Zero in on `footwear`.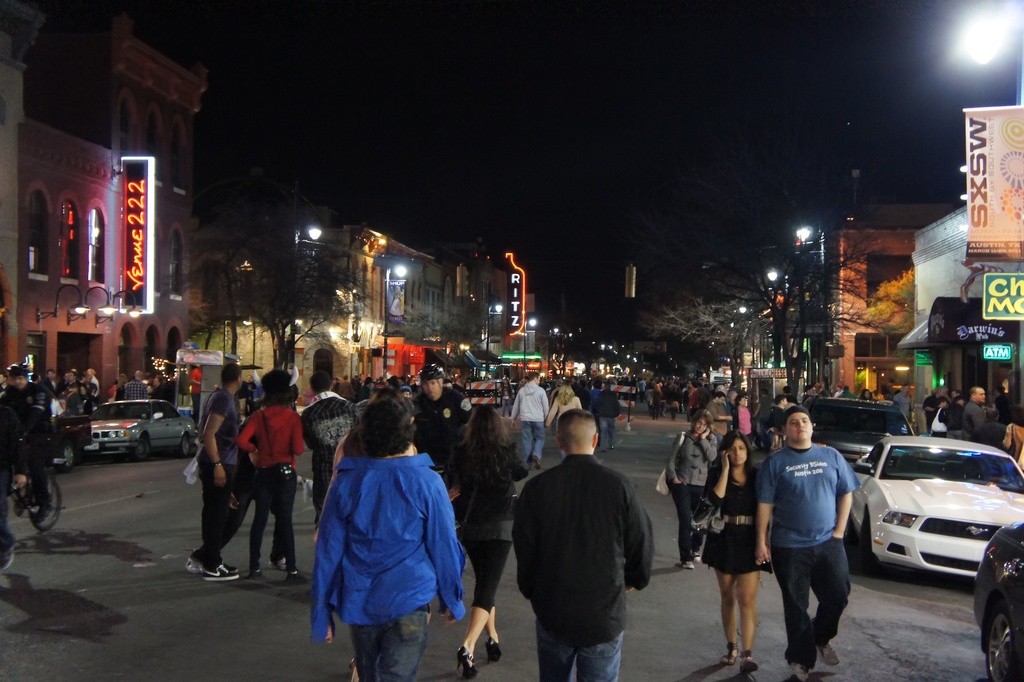
Zeroed in: x1=532 y1=455 x2=545 y2=469.
